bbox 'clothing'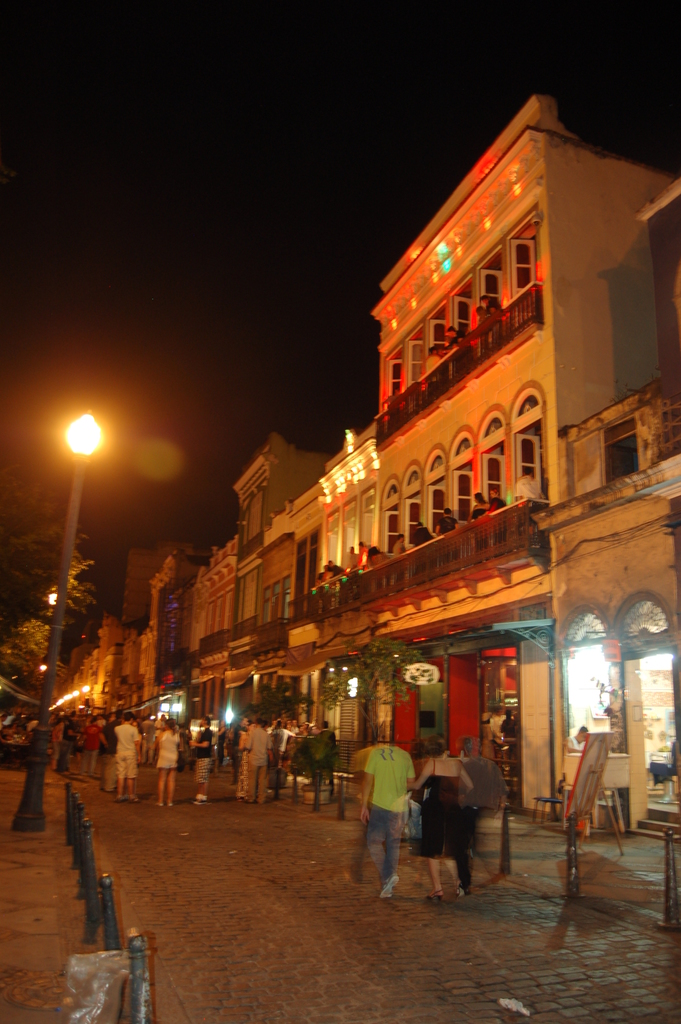
<region>78, 725, 103, 771</region>
